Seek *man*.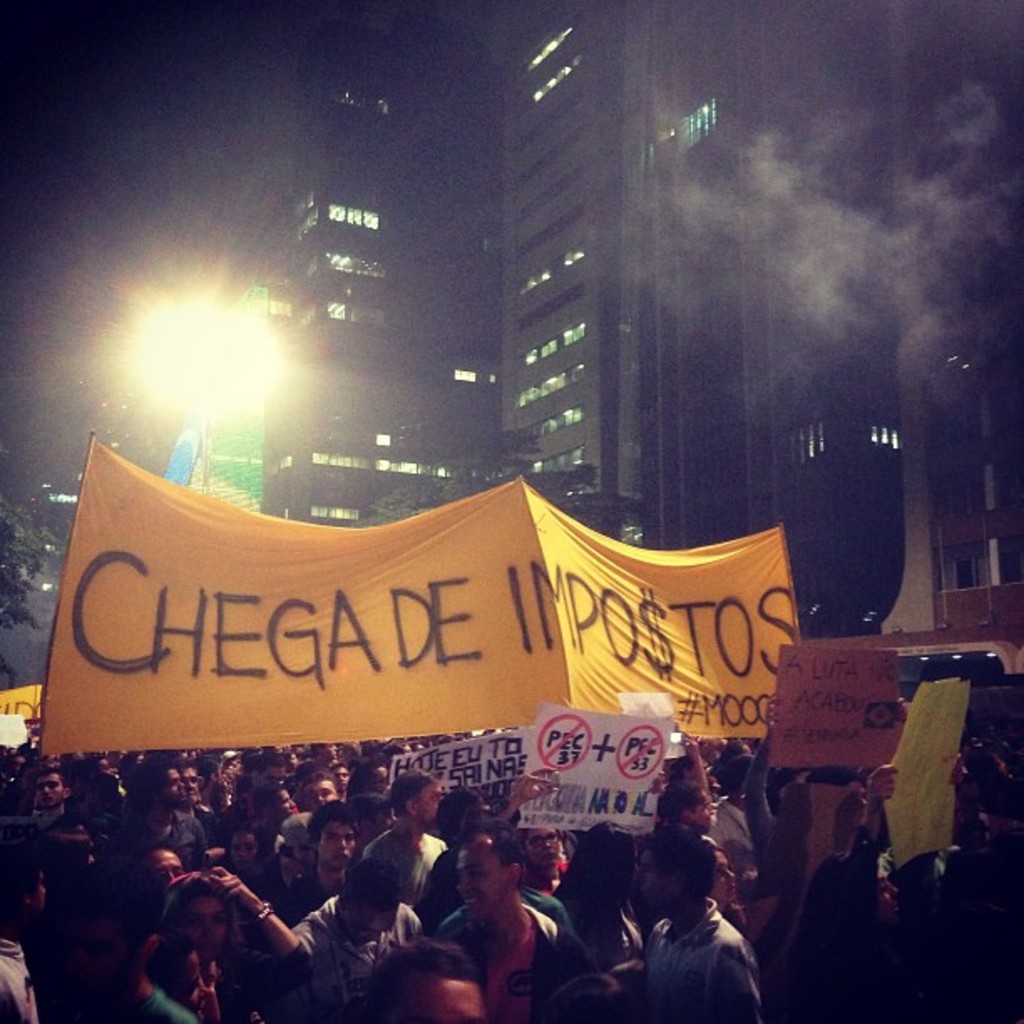
x1=276 y1=796 x2=351 y2=924.
